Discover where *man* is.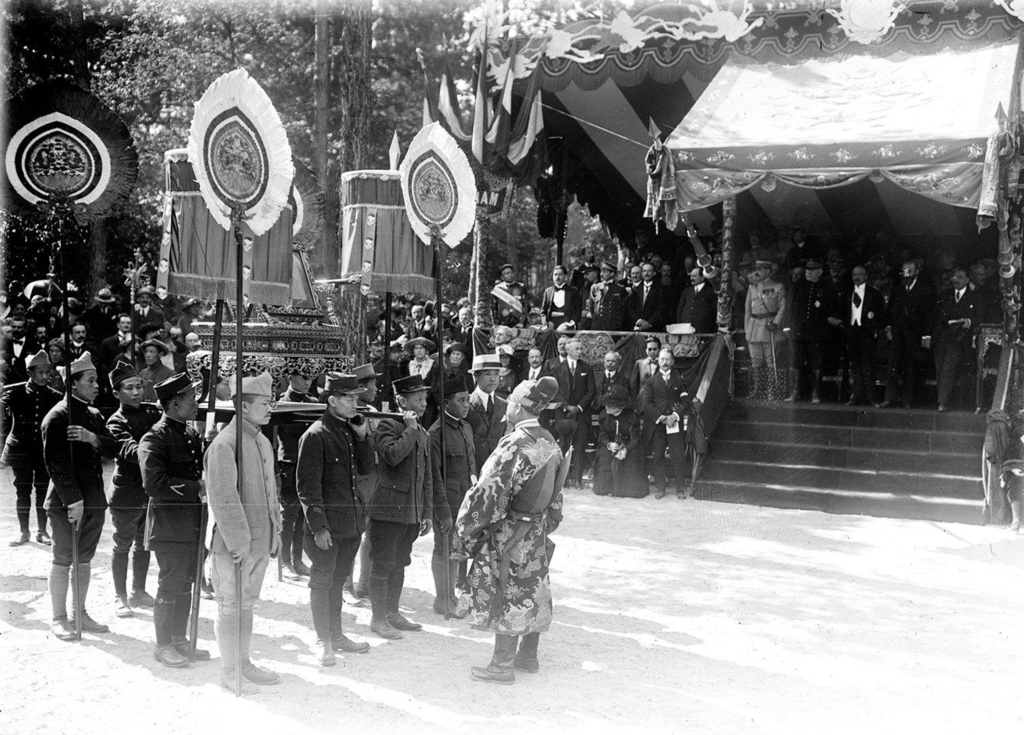
Discovered at [x1=537, y1=259, x2=577, y2=331].
